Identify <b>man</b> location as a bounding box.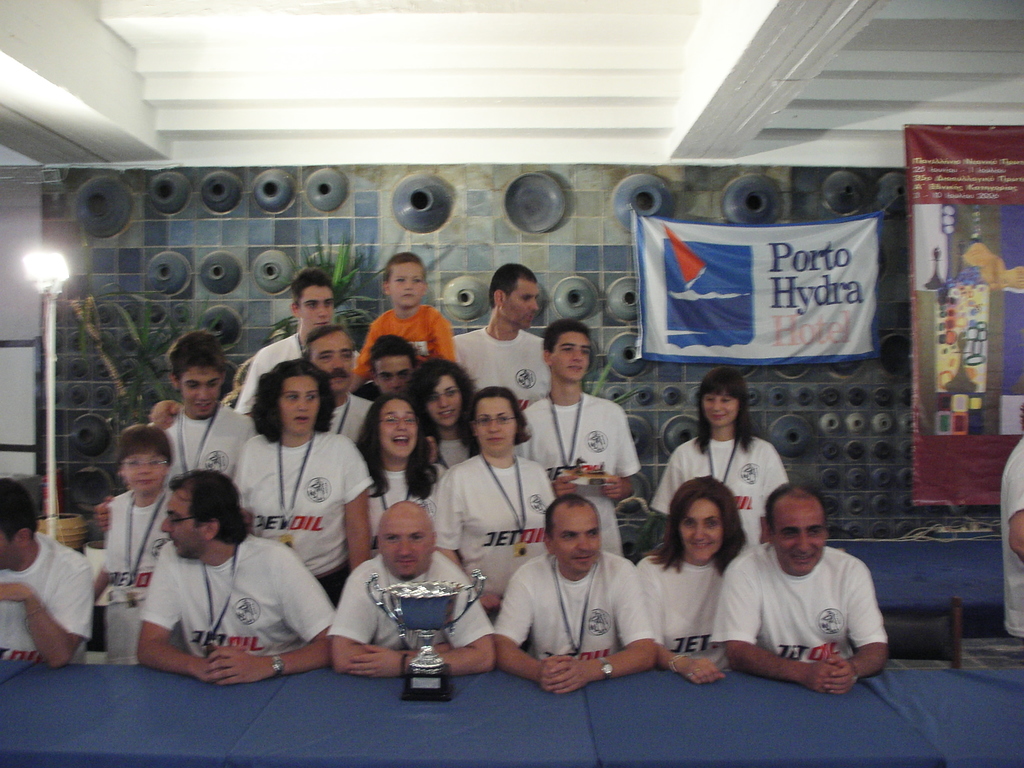
box(451, 262, 554, 412).
